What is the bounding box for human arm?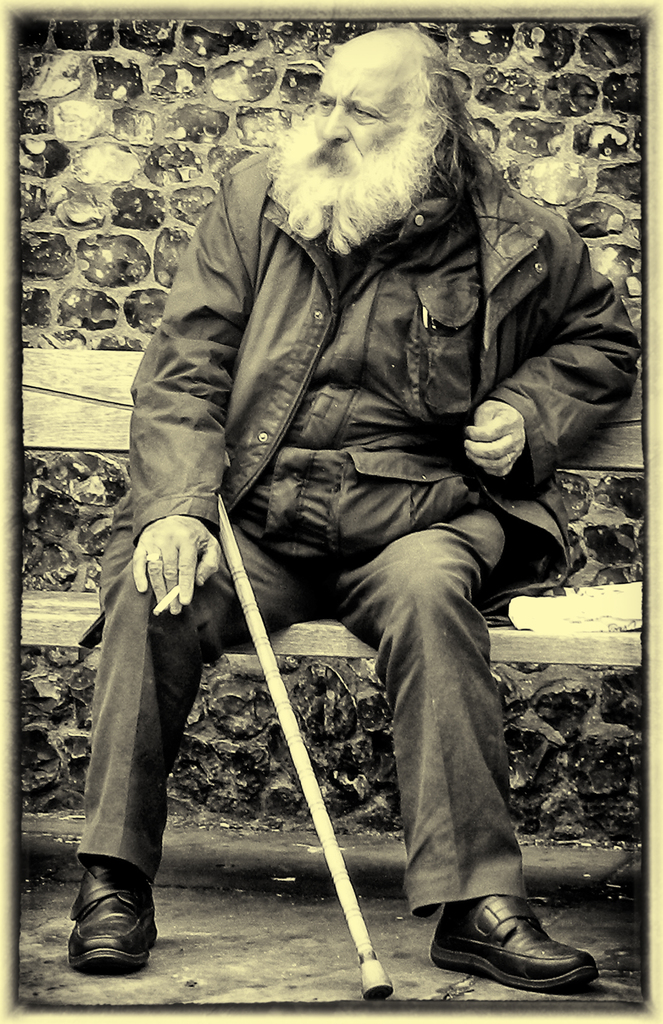
136/179/230/616.
